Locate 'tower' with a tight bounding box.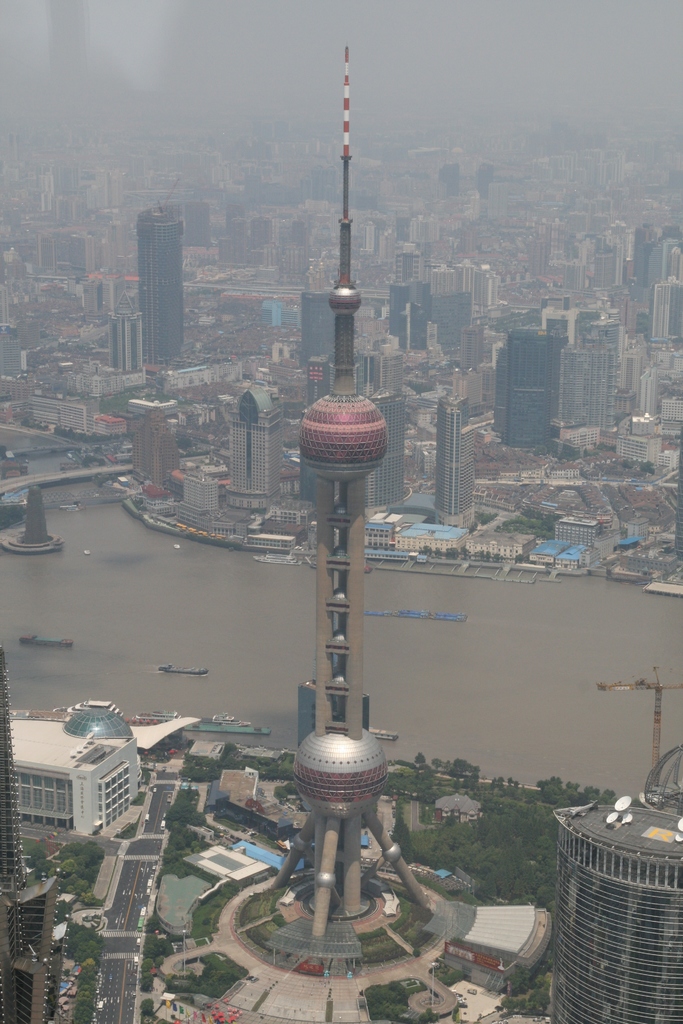
{"x1": 65, "y1": 236, "x2": 103, "y2": 275}.
